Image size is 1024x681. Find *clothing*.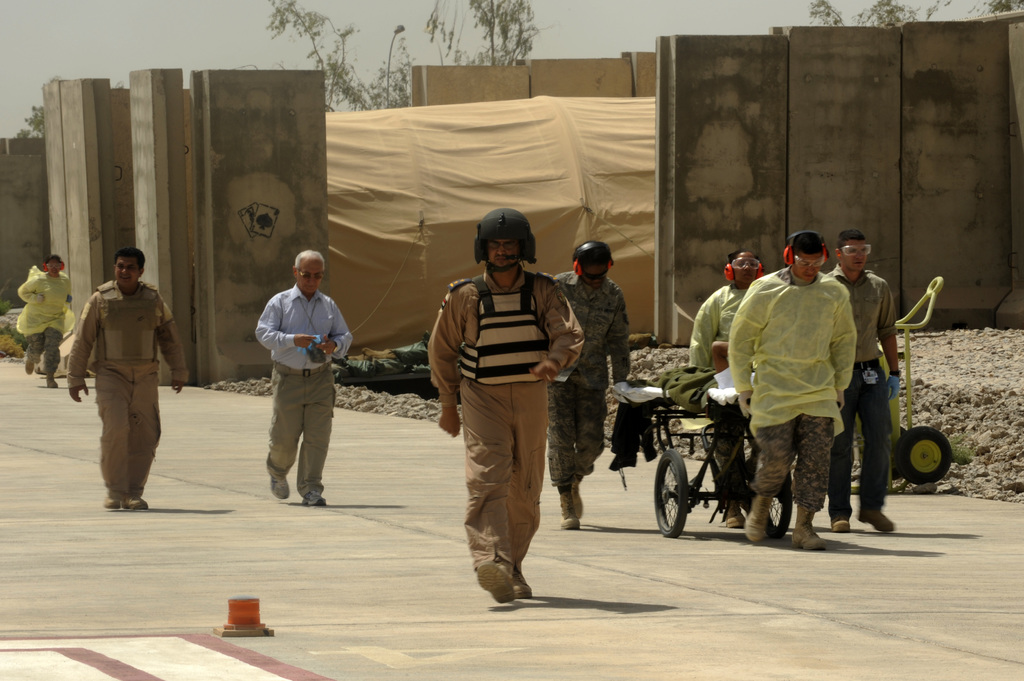
x1=543 y1=268 x2=630 y2=493.
